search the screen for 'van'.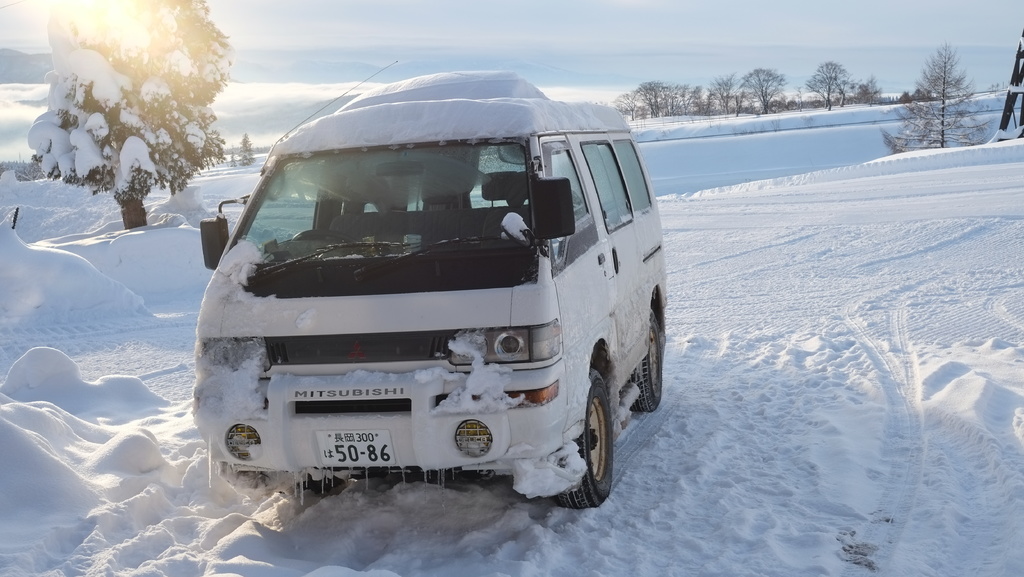
Found at box(189, 68, 668, 510).
